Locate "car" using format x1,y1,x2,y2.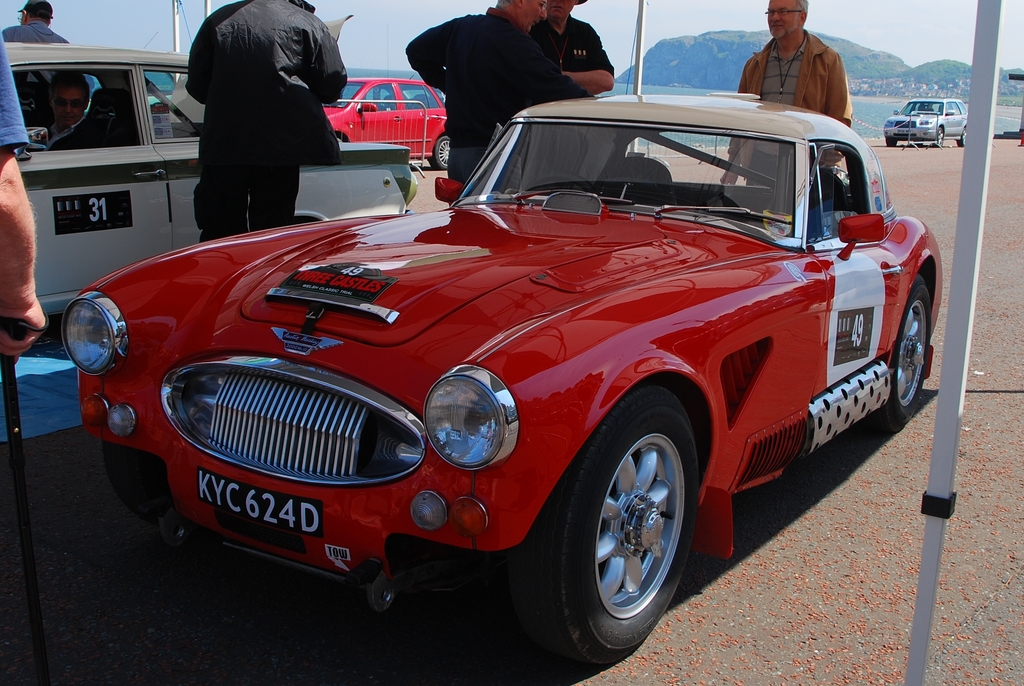
320,74,448,170.
